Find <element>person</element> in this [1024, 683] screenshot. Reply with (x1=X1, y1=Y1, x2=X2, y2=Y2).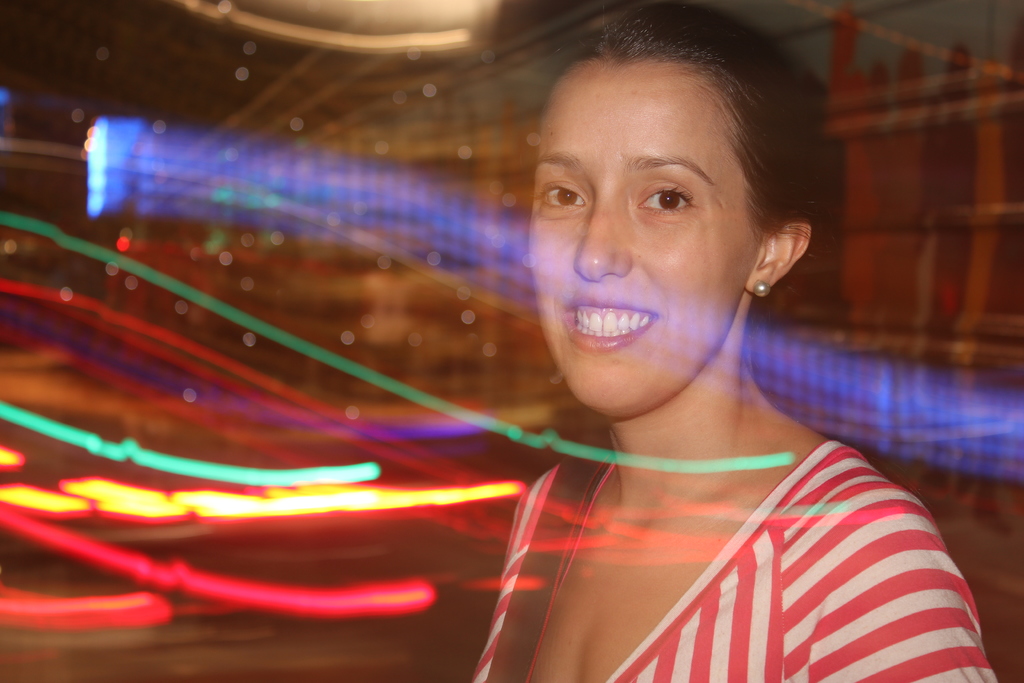
(x1=465, y1=0, x2=1003, y2=682).
